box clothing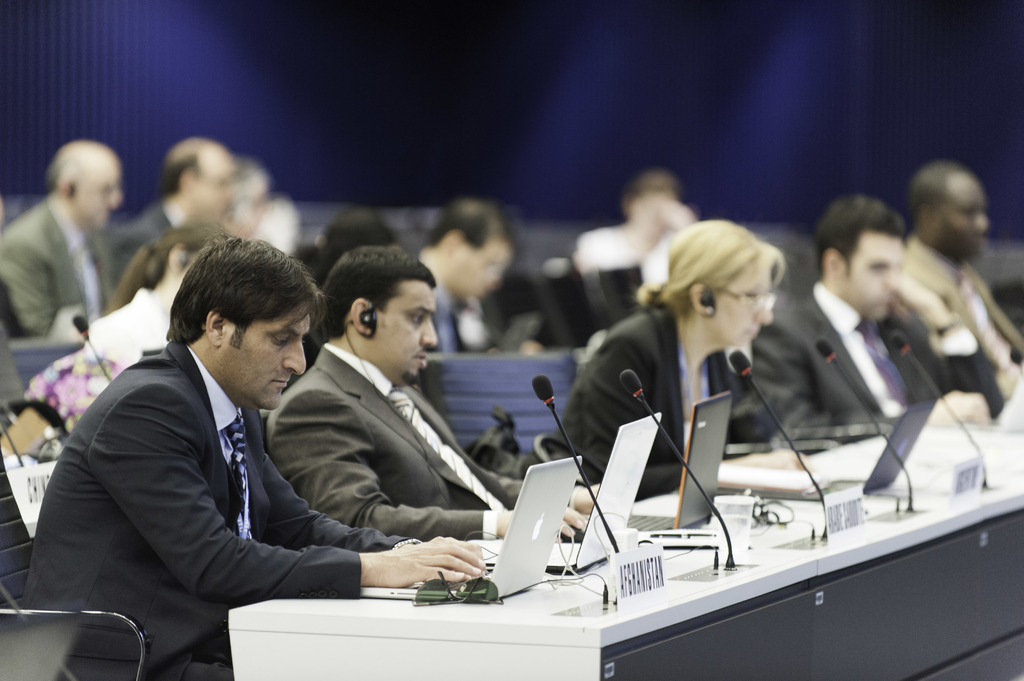
Rect(541, 309, 757, 506)
